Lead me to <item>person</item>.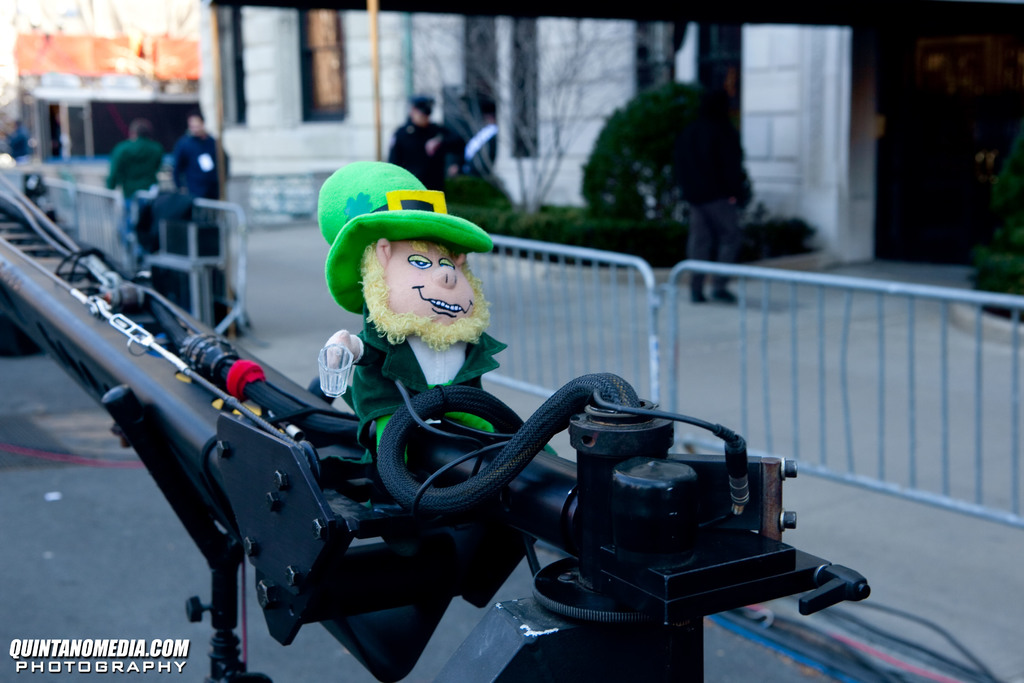
Lead to bbox=[388, 90, 474, 199].
